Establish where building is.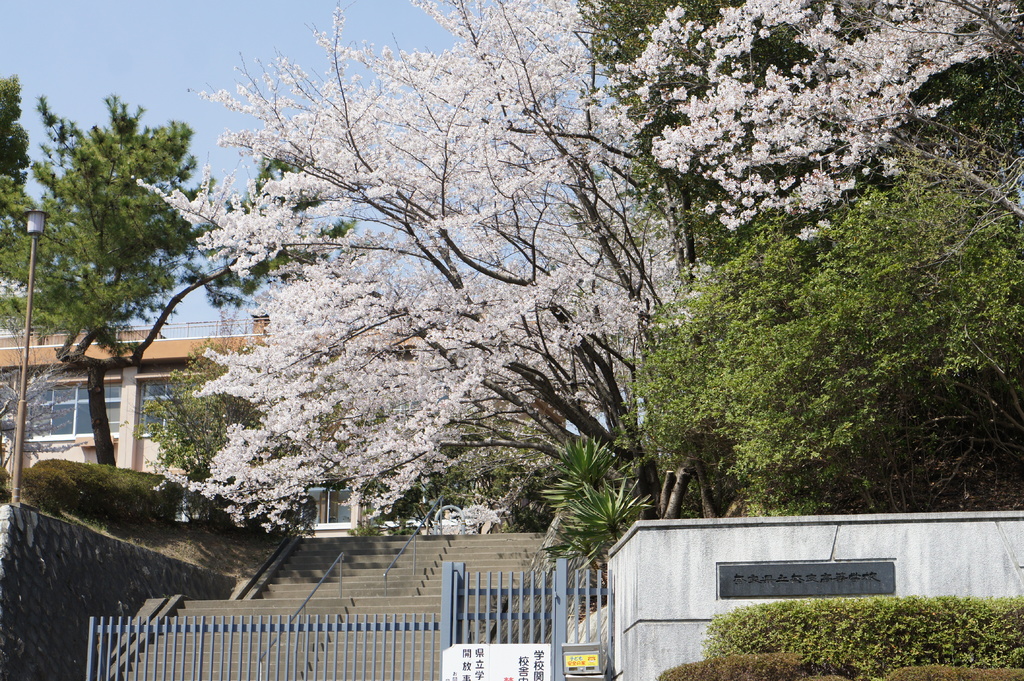
Established at 2:318:435:543.
